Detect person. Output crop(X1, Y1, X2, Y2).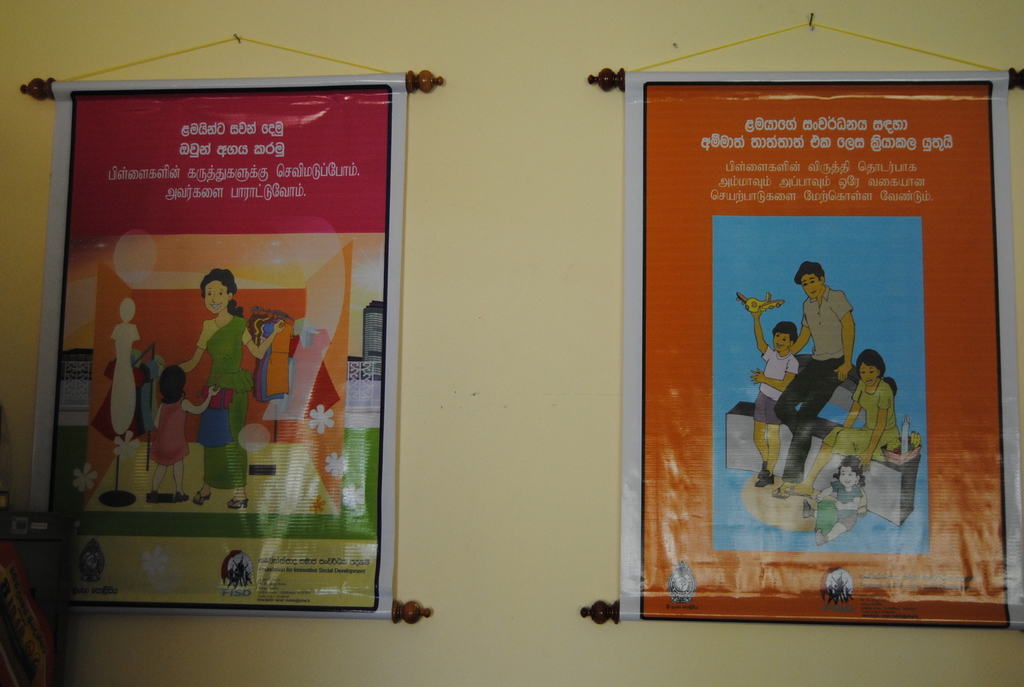
crop(810, 455, 874, 555).
